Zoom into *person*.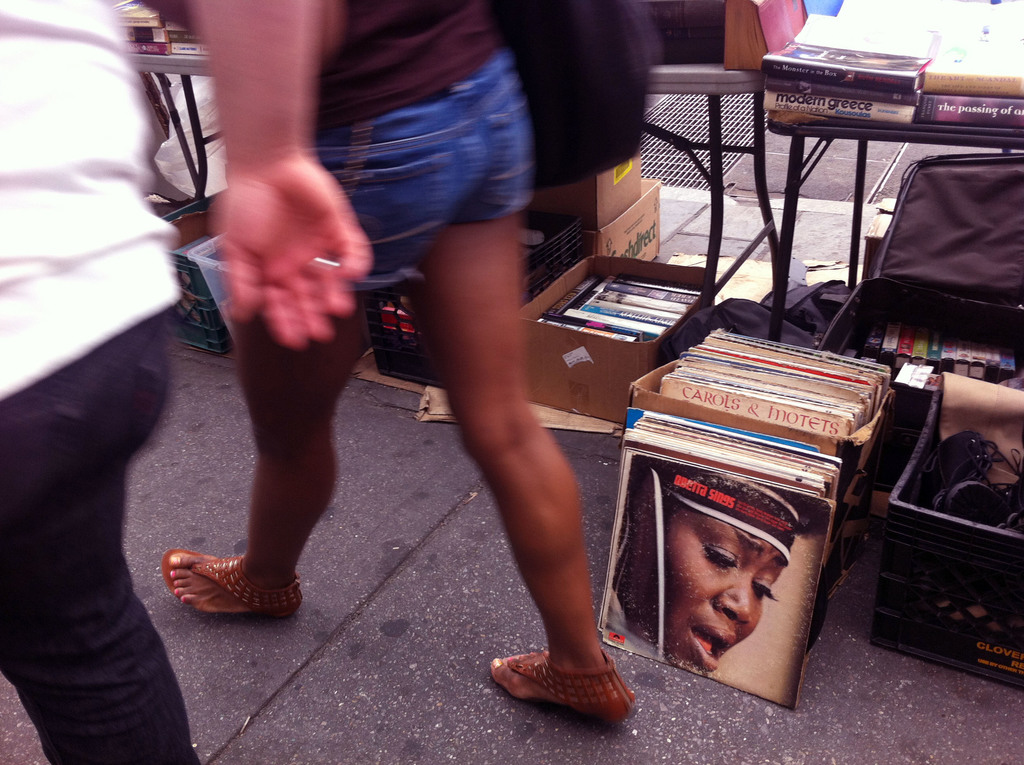
Zoom target: box=[0, 0, 191, 764].
